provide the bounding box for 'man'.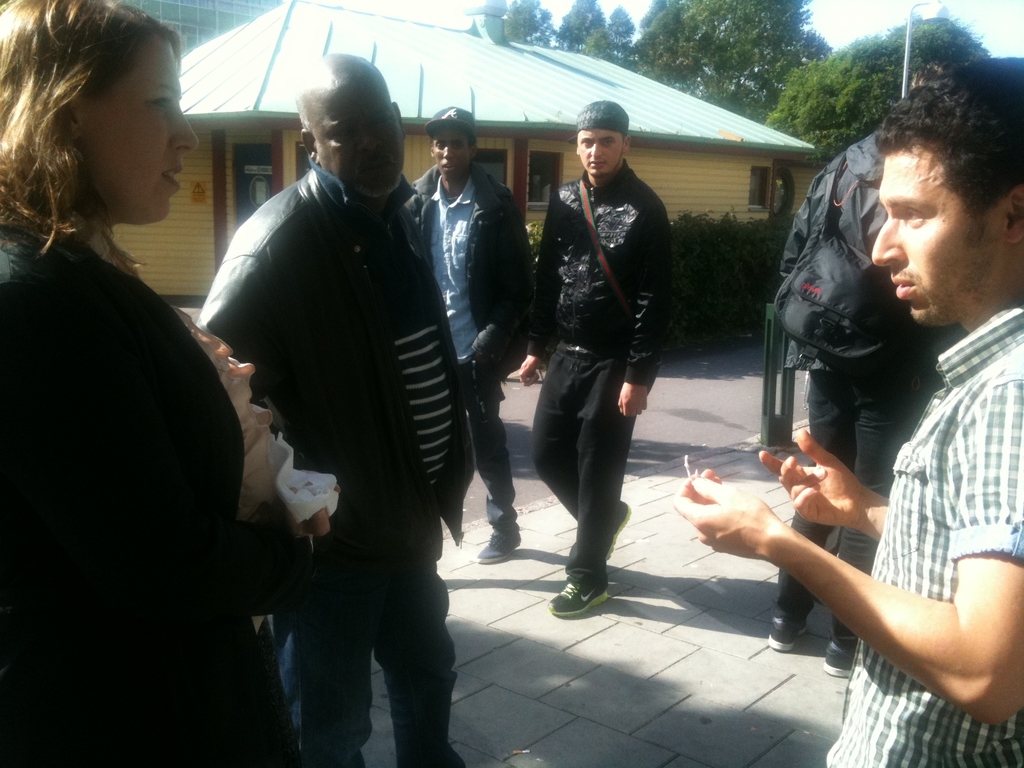
<region>164, 42, 483, 767</region>.
